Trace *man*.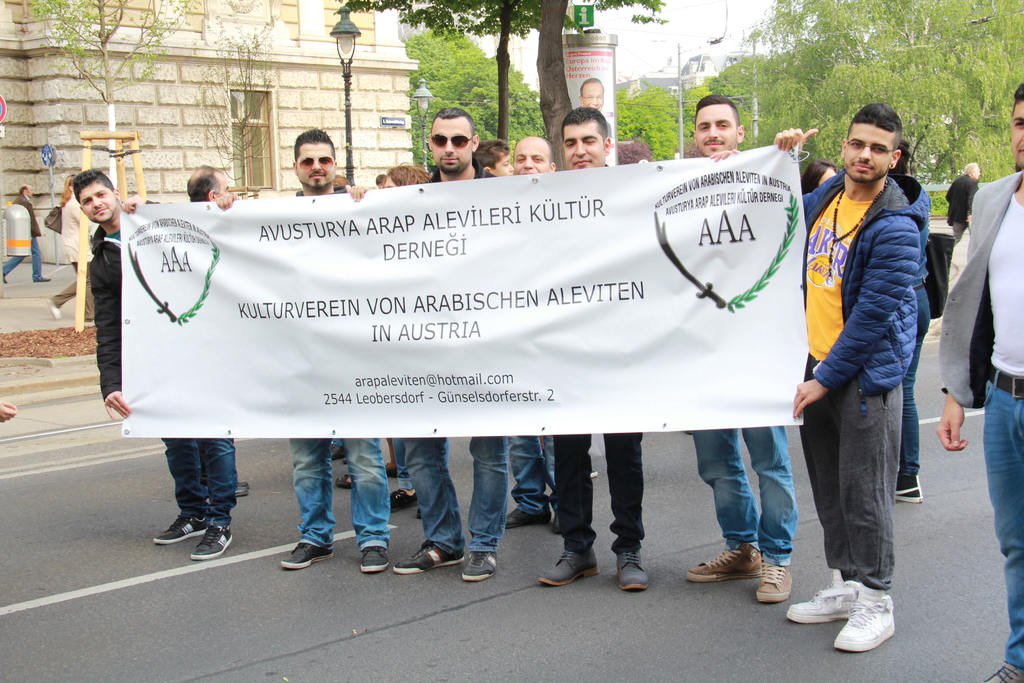
Traced to box=[186, 160, 256, 497].
